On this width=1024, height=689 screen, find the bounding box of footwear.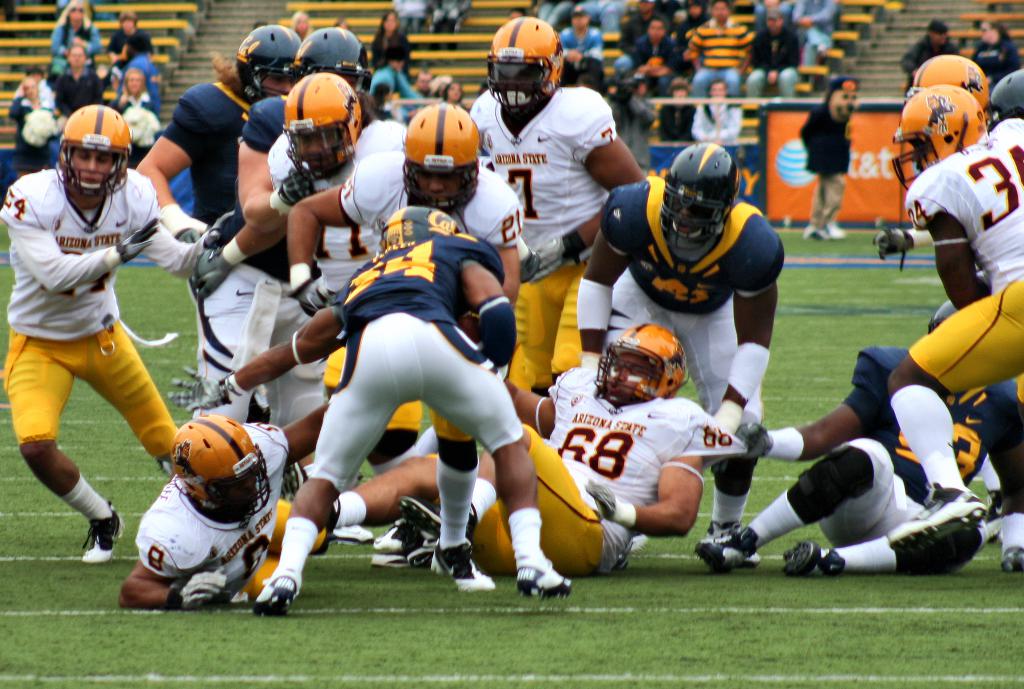
Bounding box: pyautogui.locateOnScreen(628, 528, 646, 551).
